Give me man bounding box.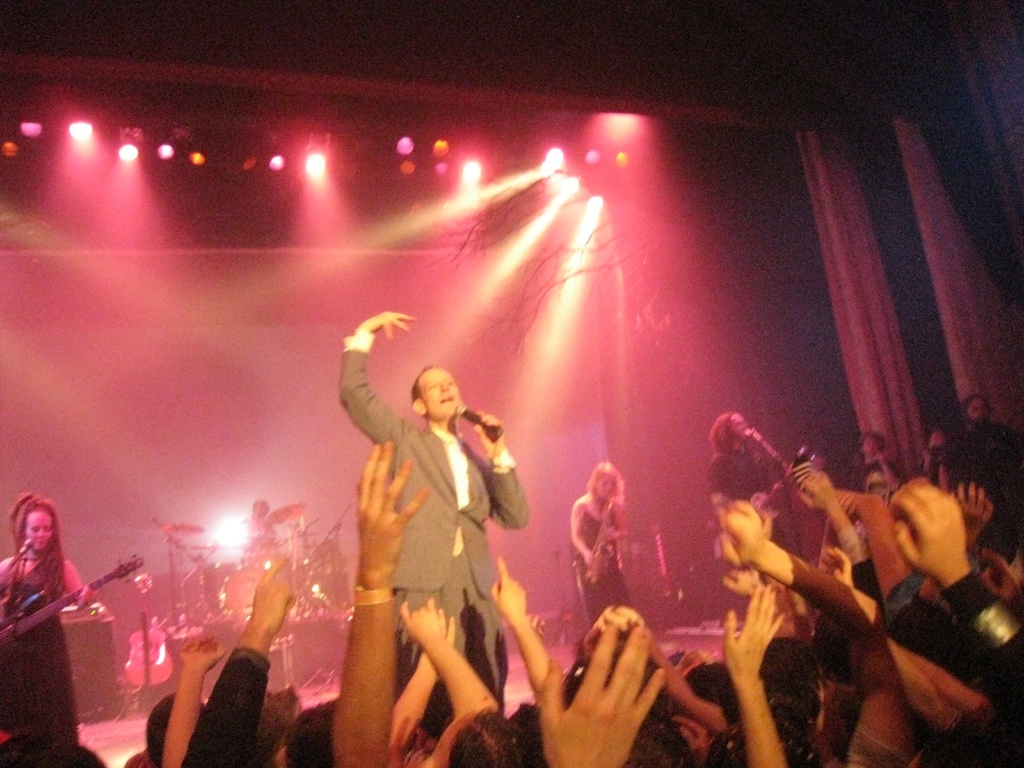
BBox(324, 308, 537, 748).
